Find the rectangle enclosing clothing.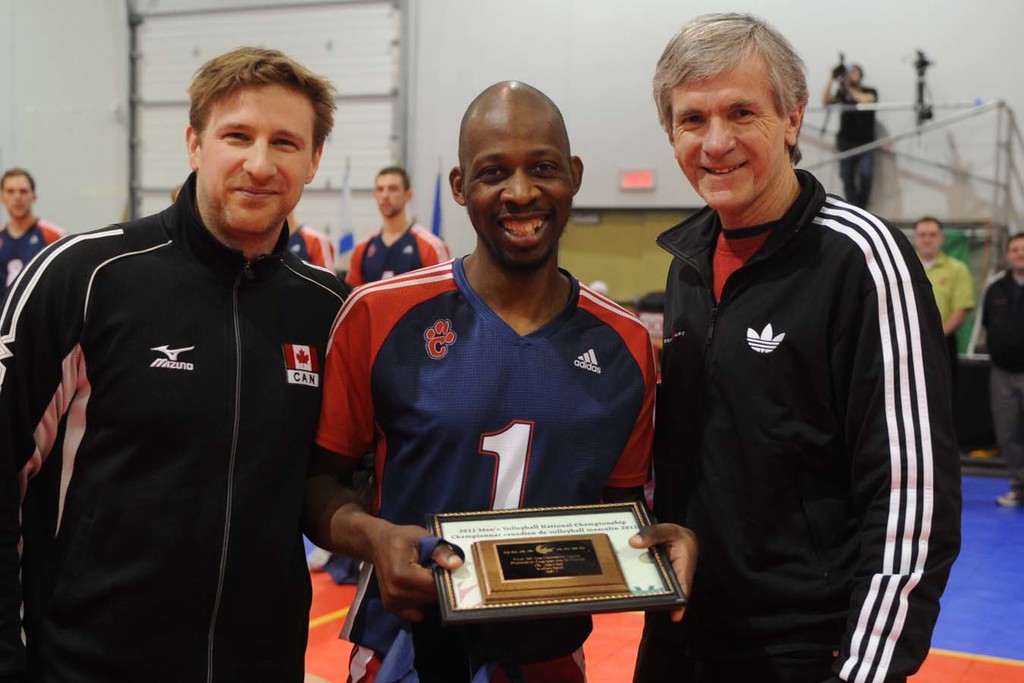
{"x1": 633, "y1": 156, "x2": 961, "y2": 682}.
